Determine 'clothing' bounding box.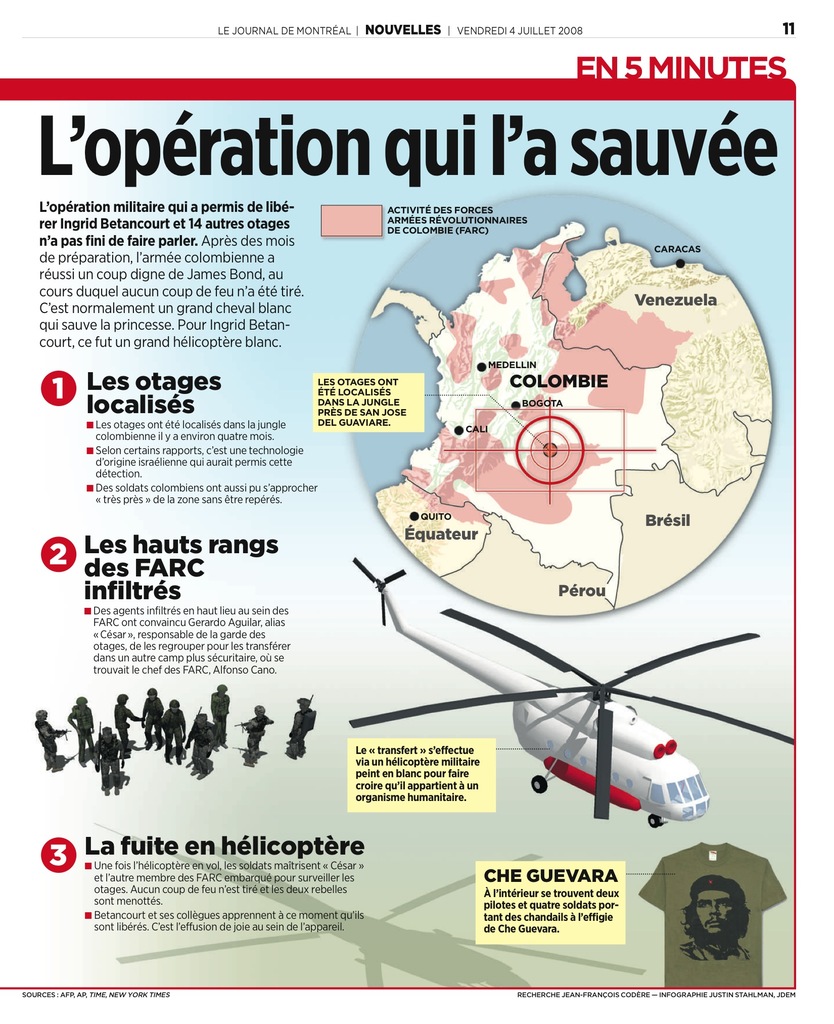
Determined: Rect(145, 700, 180, 734).
